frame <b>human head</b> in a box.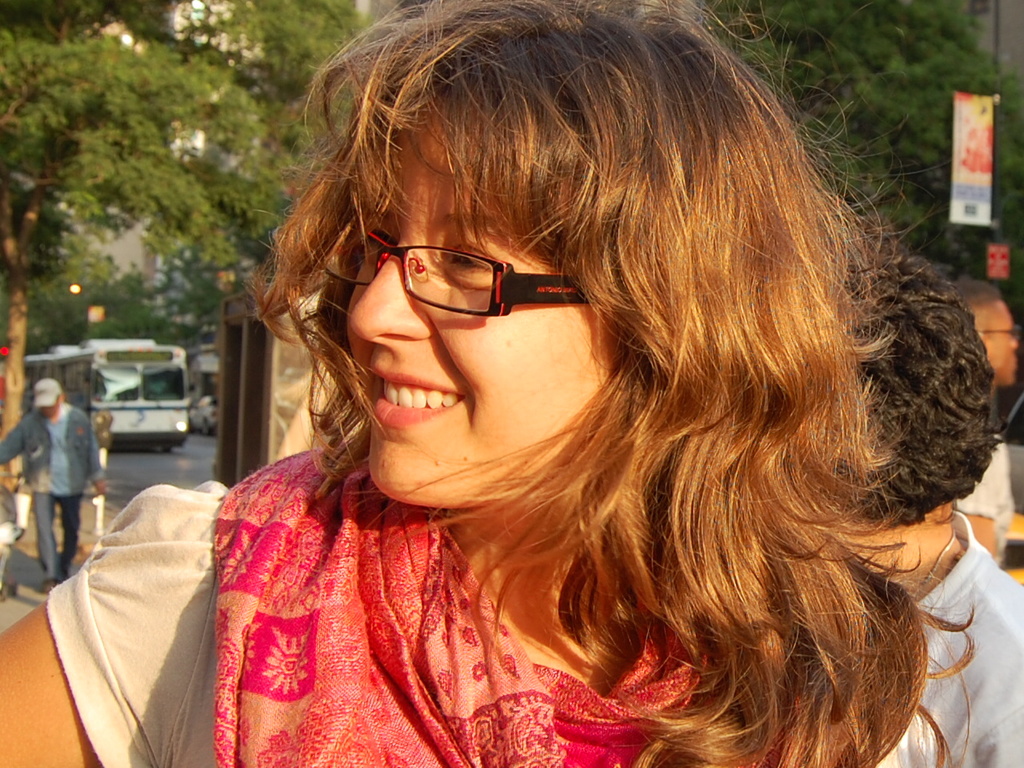
<region>803, 247, 999, 556</region>.
